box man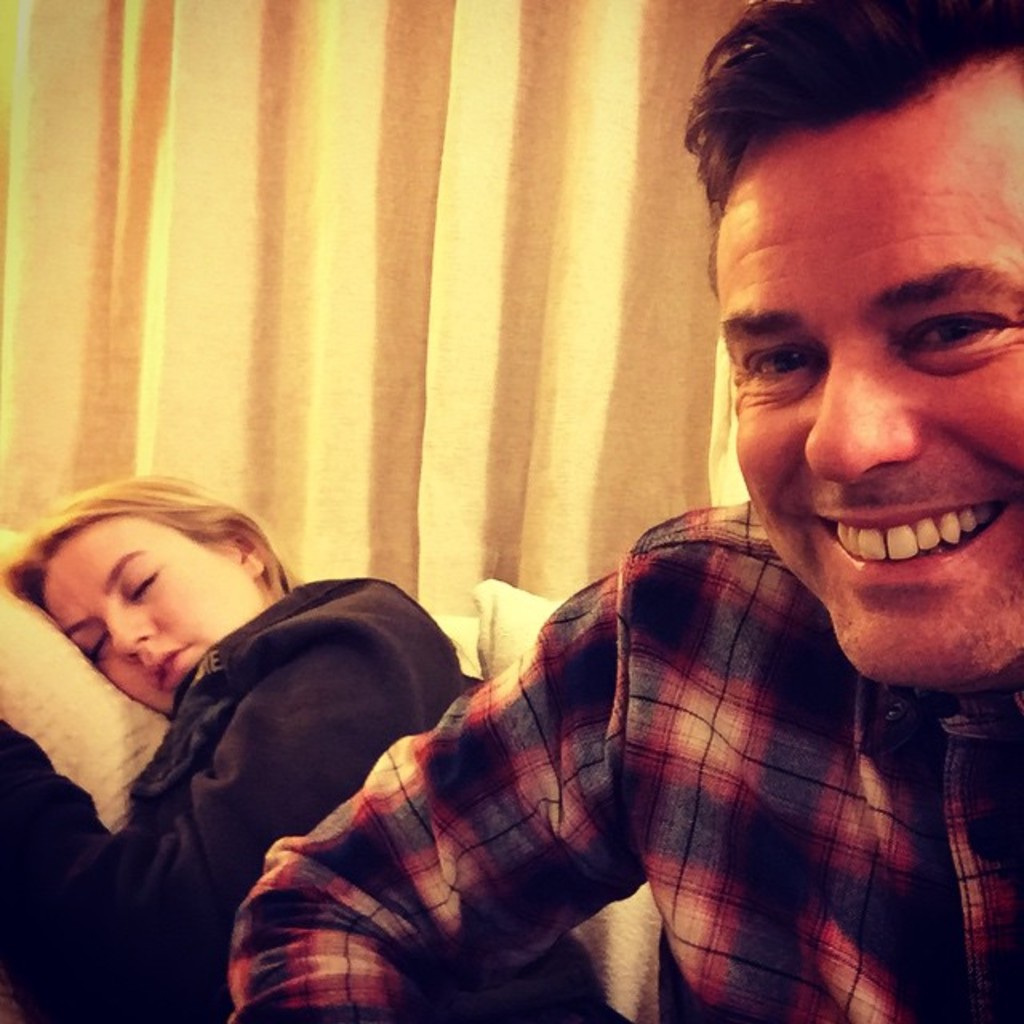
pyautogui.locateOnScreen(168, 90, 989, 1023)
